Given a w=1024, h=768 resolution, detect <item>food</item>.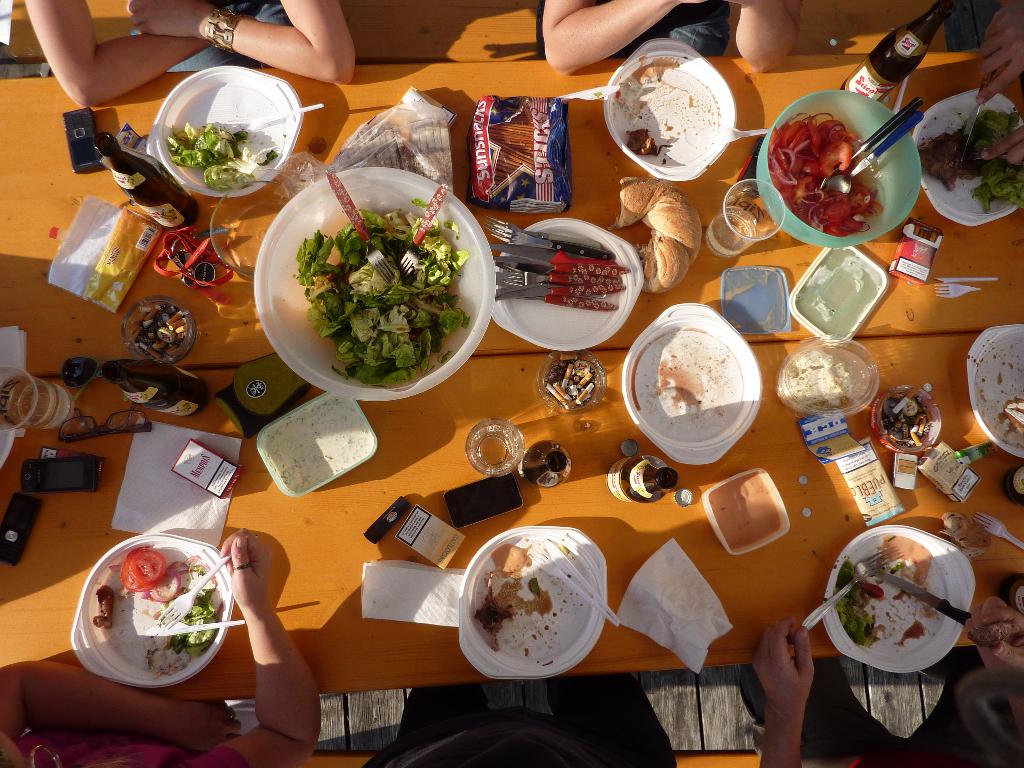
767, 113, 884, 236.
